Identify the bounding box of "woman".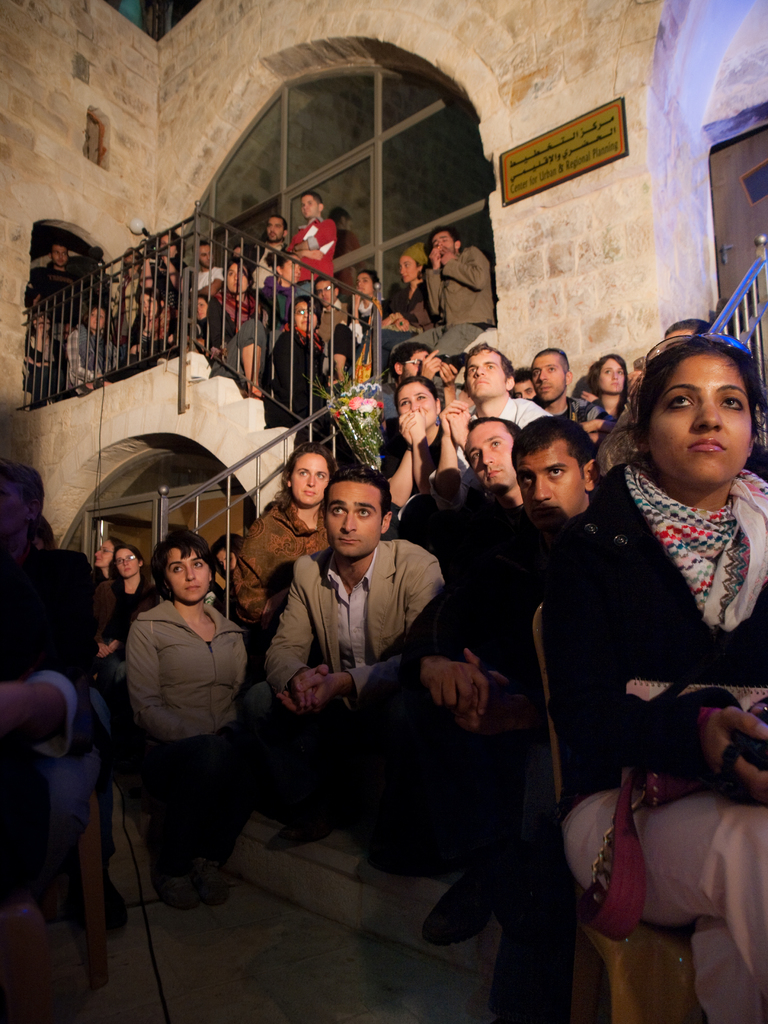
[left=584, top=354, right=628, bottom=423].
